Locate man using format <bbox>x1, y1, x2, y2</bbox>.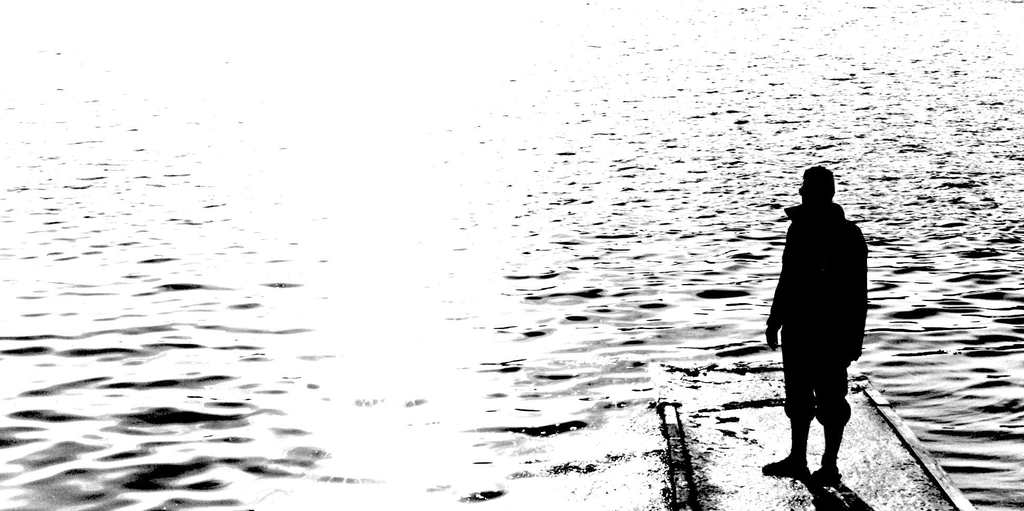
<bbox>767, 157, 882, 505</bbox>.
